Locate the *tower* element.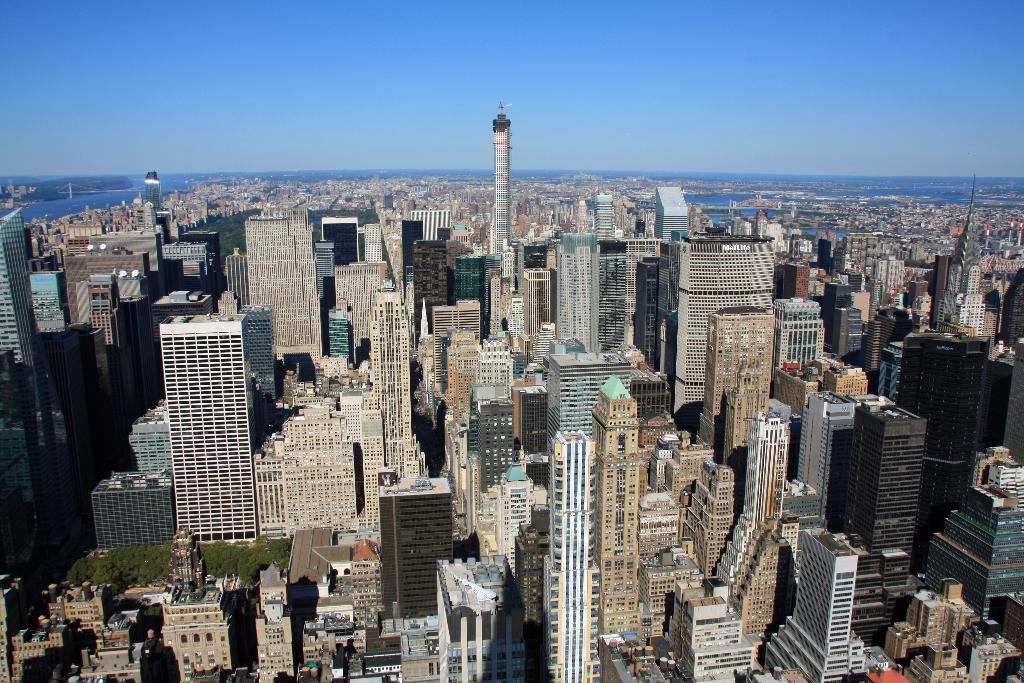
Element bbox: (402,218,427,308).
